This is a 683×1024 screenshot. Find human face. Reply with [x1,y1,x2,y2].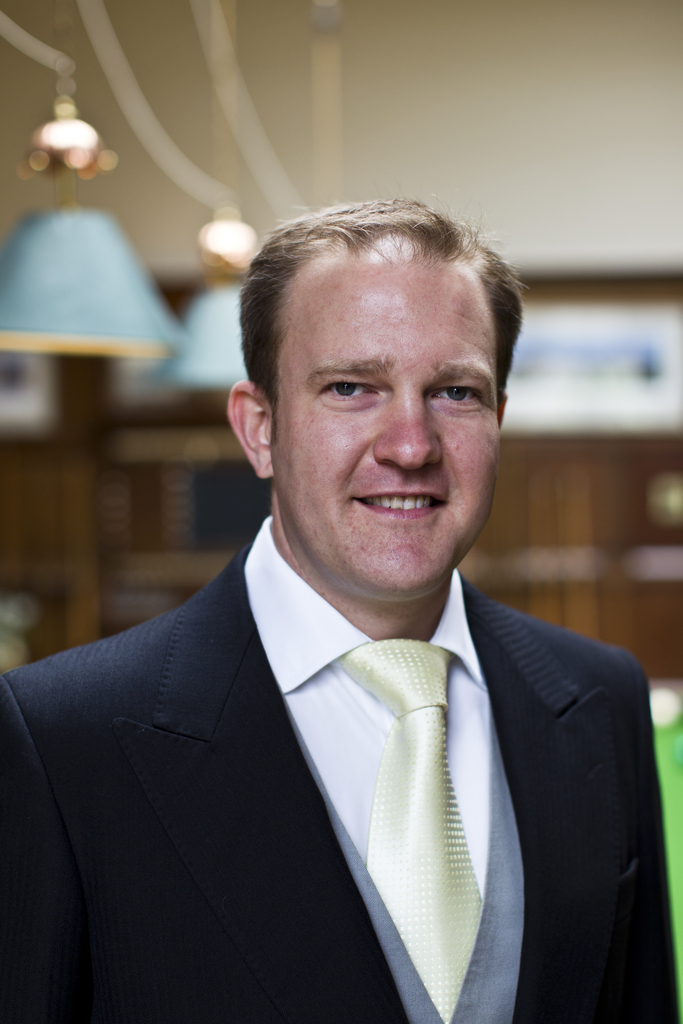
[272,261,502,602].
